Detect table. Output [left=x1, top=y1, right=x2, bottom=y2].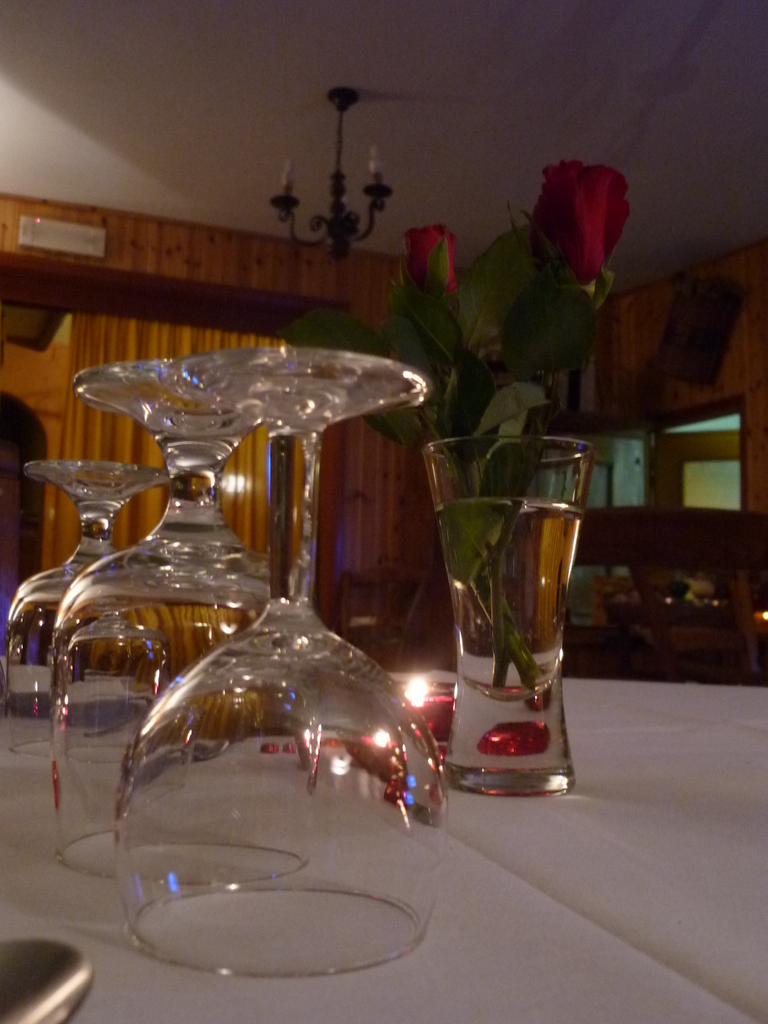
[left=0, top=630, right=767, bottom=1023].
